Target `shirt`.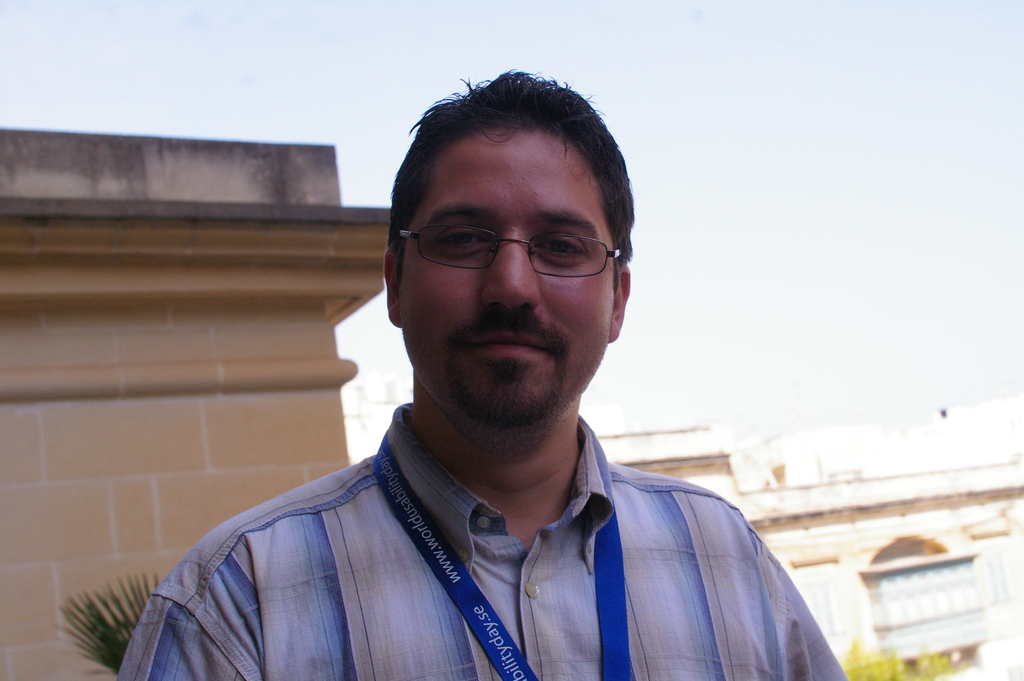
Target region: left=116, top=398, right=850, bottom=680.
